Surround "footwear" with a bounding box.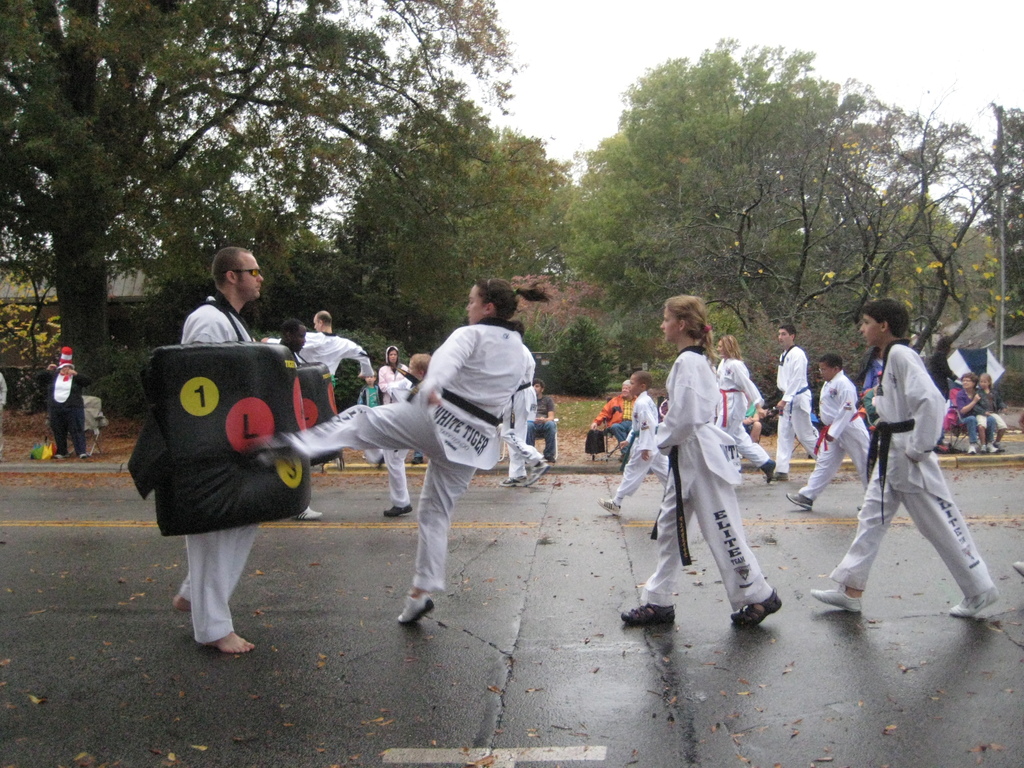
(x1=787, y1=491, x2=816, y2=509).
